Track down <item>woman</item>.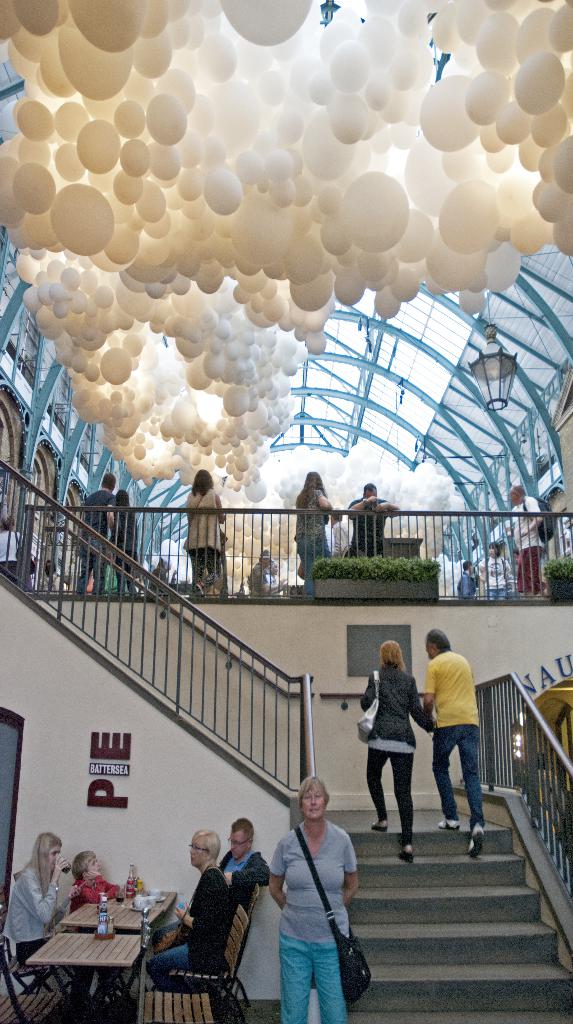
Tracked to (x1=148, y1=829, x2=236, y2=988).
